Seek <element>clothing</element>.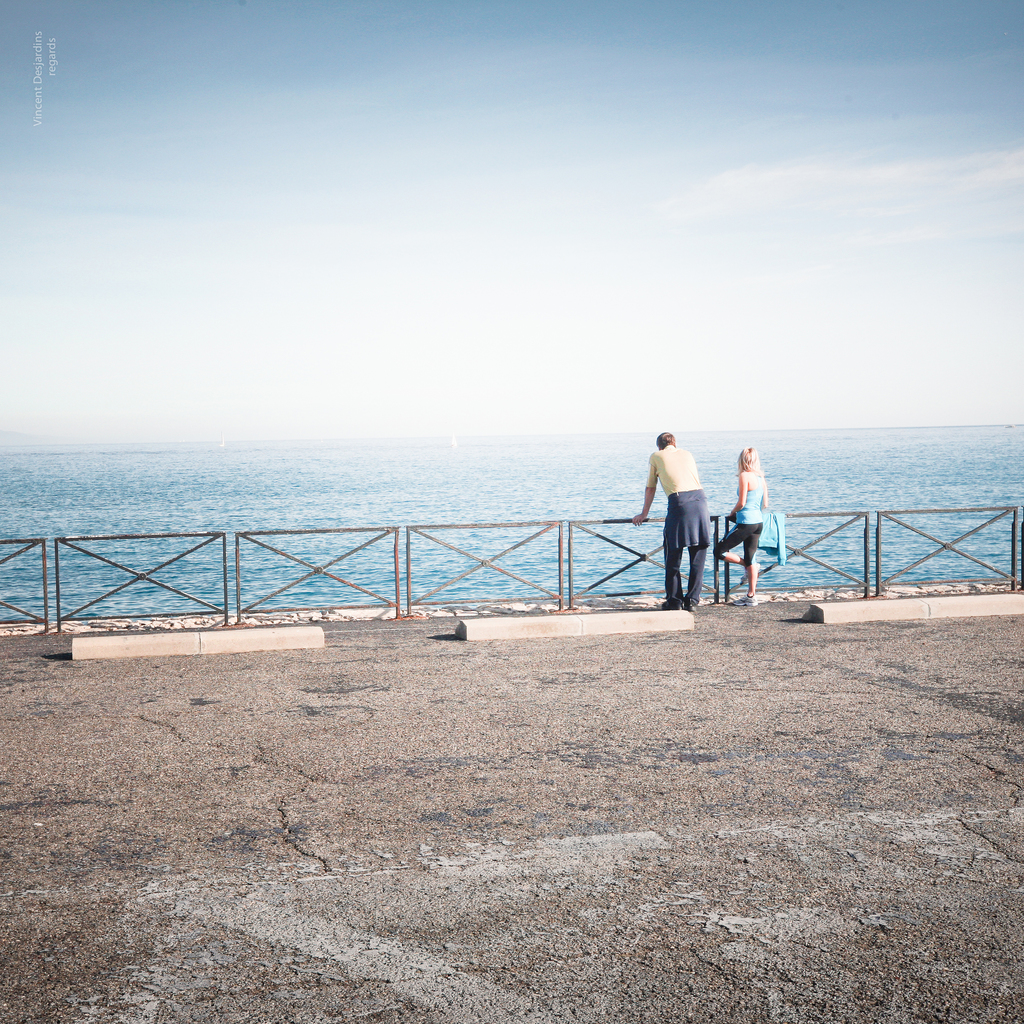
box(717, 470, 770, 570).
